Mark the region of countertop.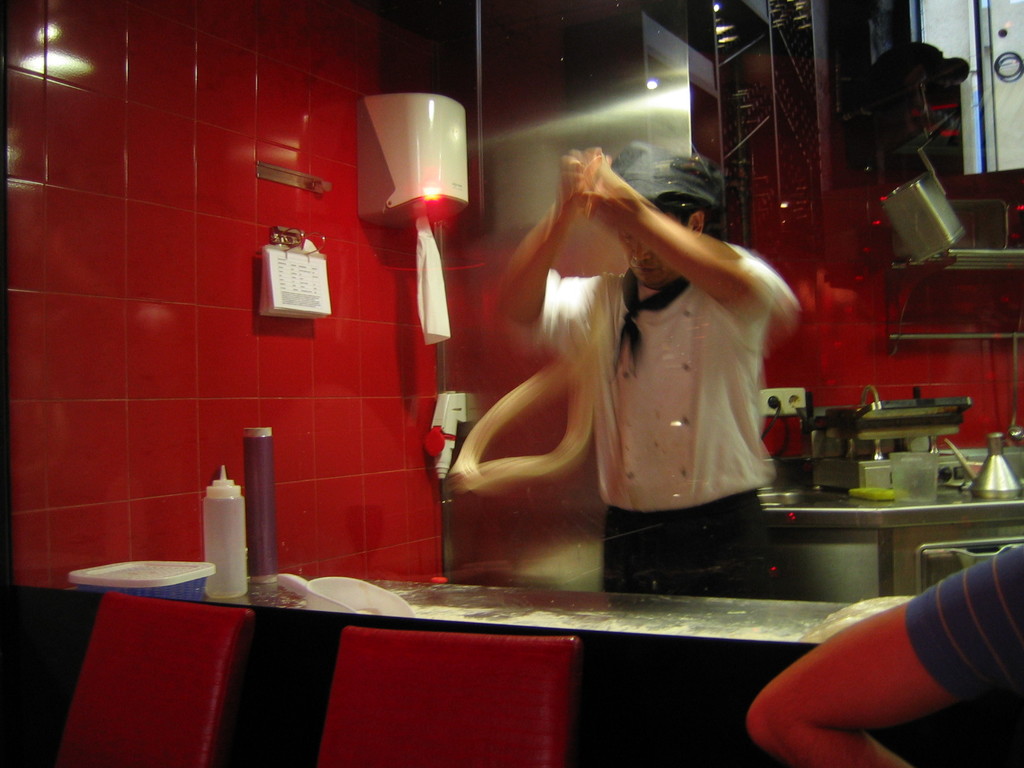
Region: bbox=[756, 451, 1023, 532].
